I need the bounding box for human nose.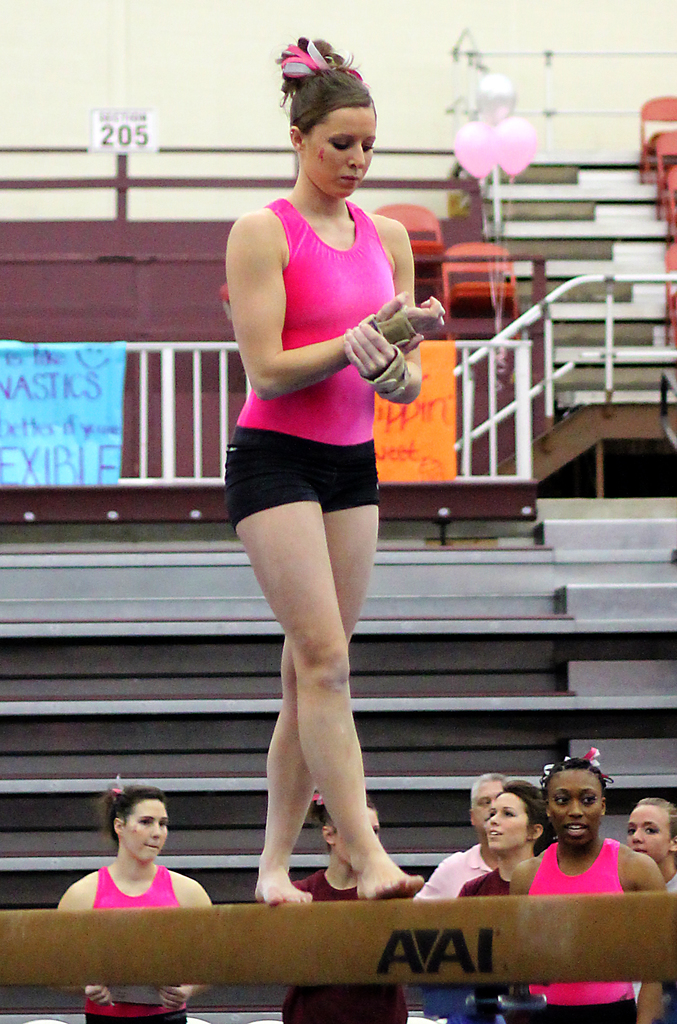
Here it is: Rect(486, 797, 491, 809).
